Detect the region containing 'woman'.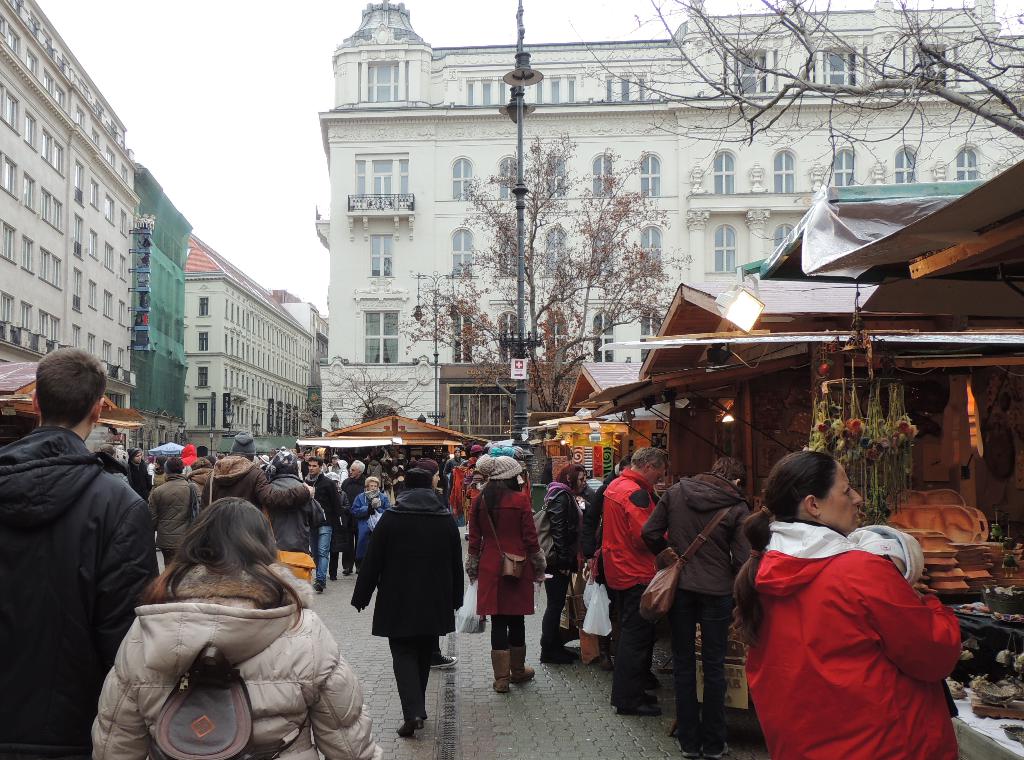
bbox=(535, 467, 585, 666).
